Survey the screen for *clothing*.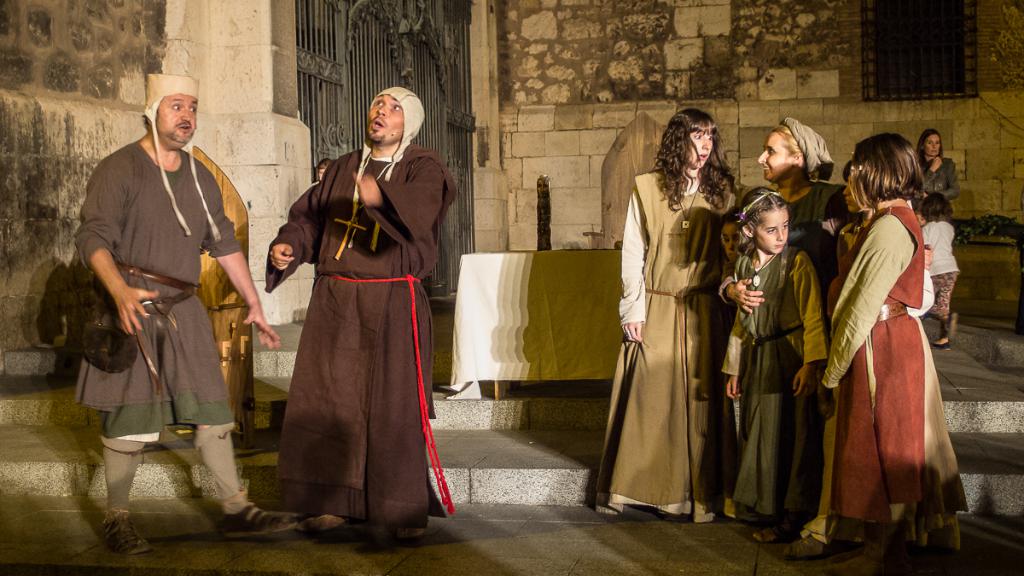
Survey found: <bbox>261, 110, 448, 532</bbox>.
